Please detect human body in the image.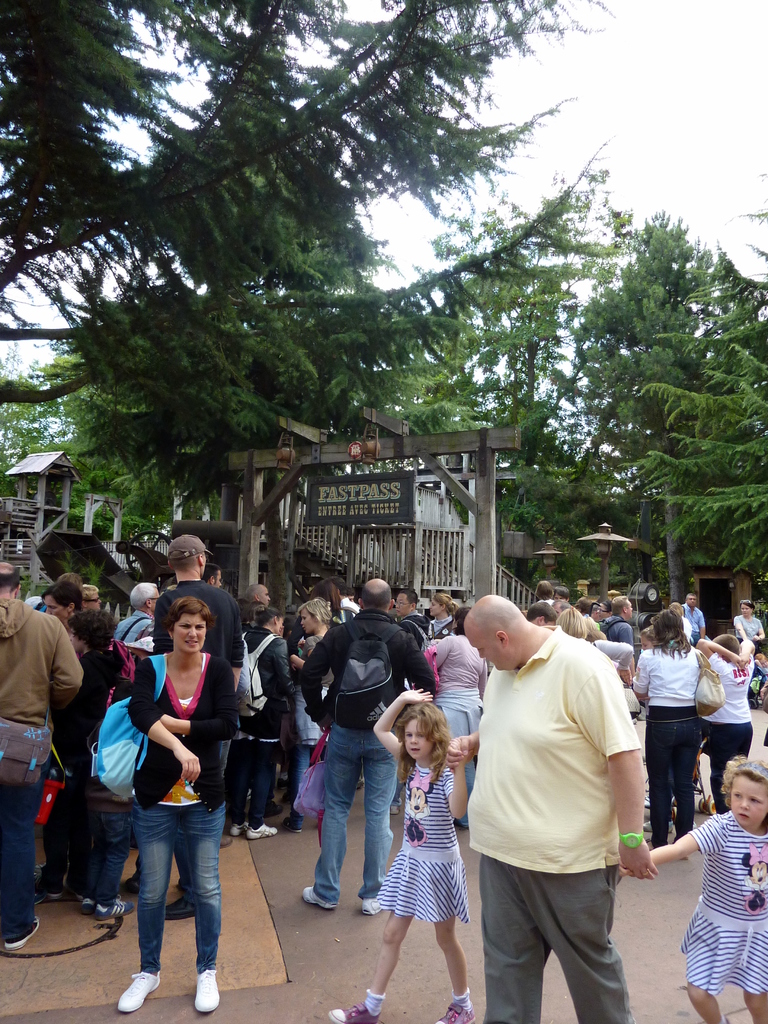
bbox=(427, 617, 481, 762).
